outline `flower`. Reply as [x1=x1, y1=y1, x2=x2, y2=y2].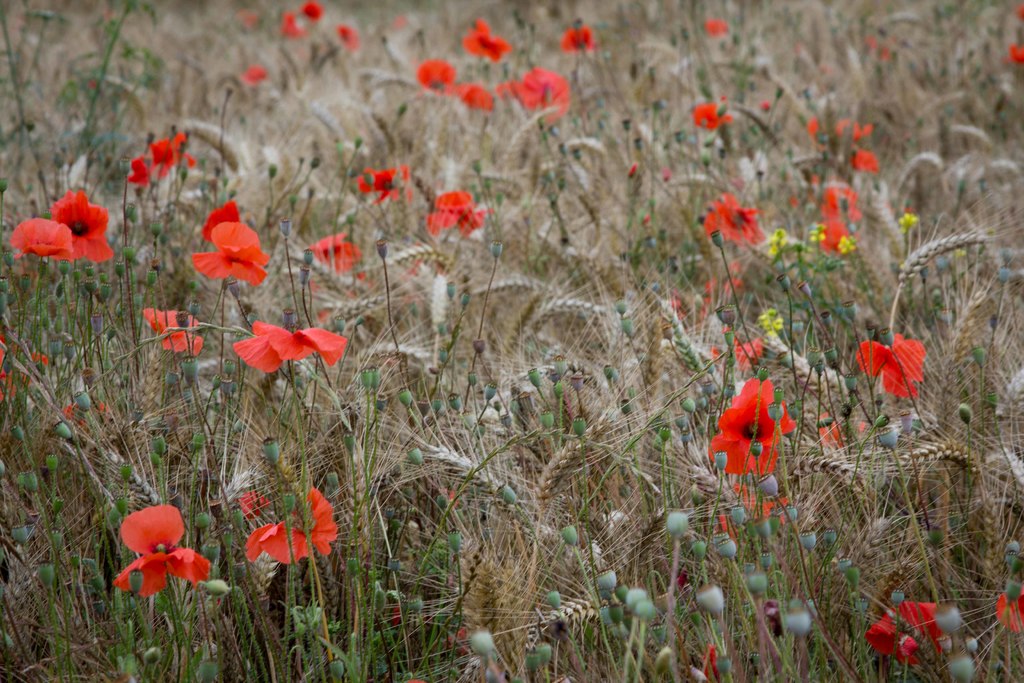
[x1=715, y1=375, x2=797, y2=486].
